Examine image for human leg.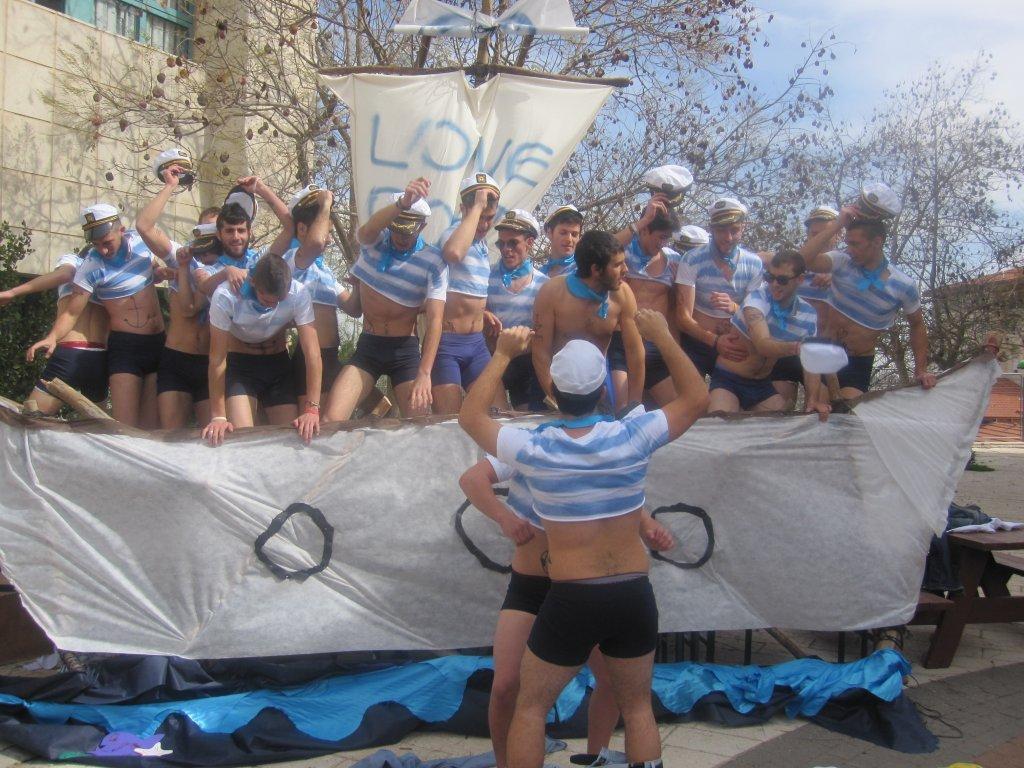
Examination result: [489,587,540,767].
